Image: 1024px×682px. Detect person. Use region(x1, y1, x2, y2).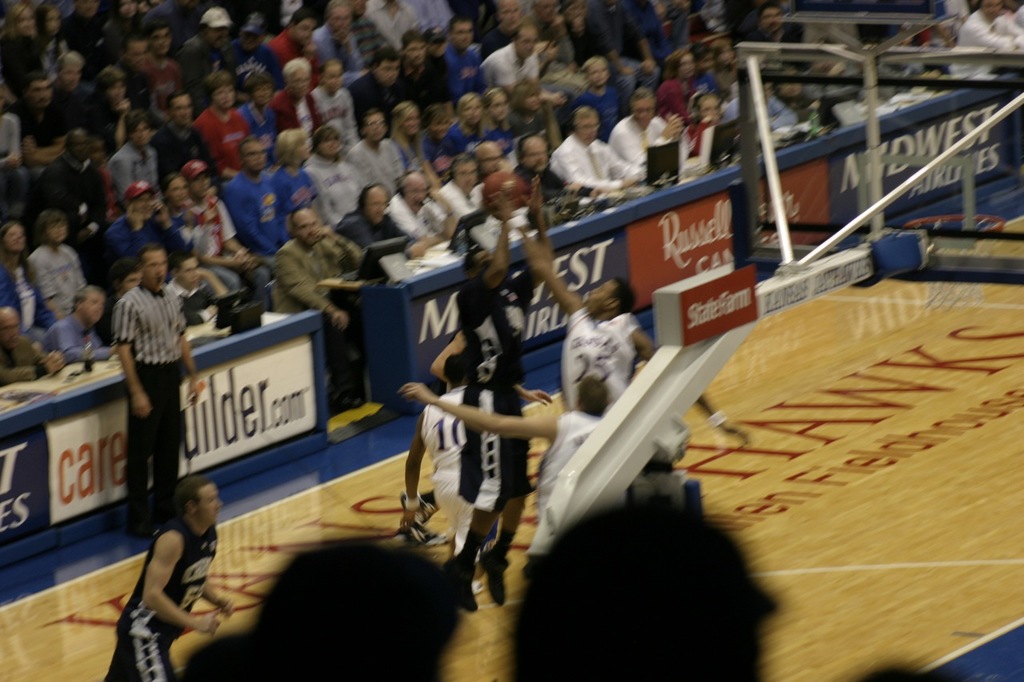
region(169, 255, 219, 317).
